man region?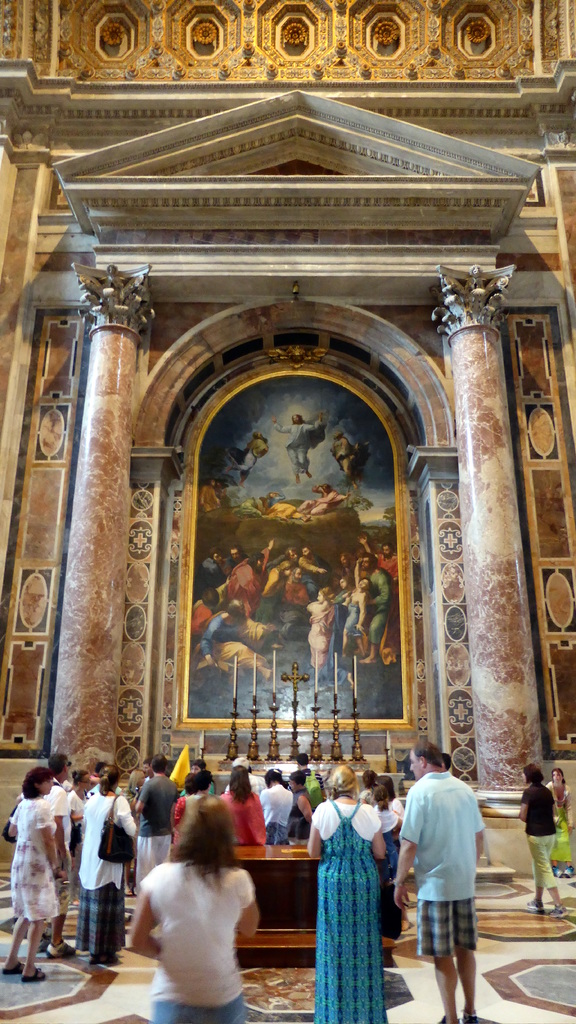
{"left": 363, "top": 532, "right": 398, "bottom": 576}
